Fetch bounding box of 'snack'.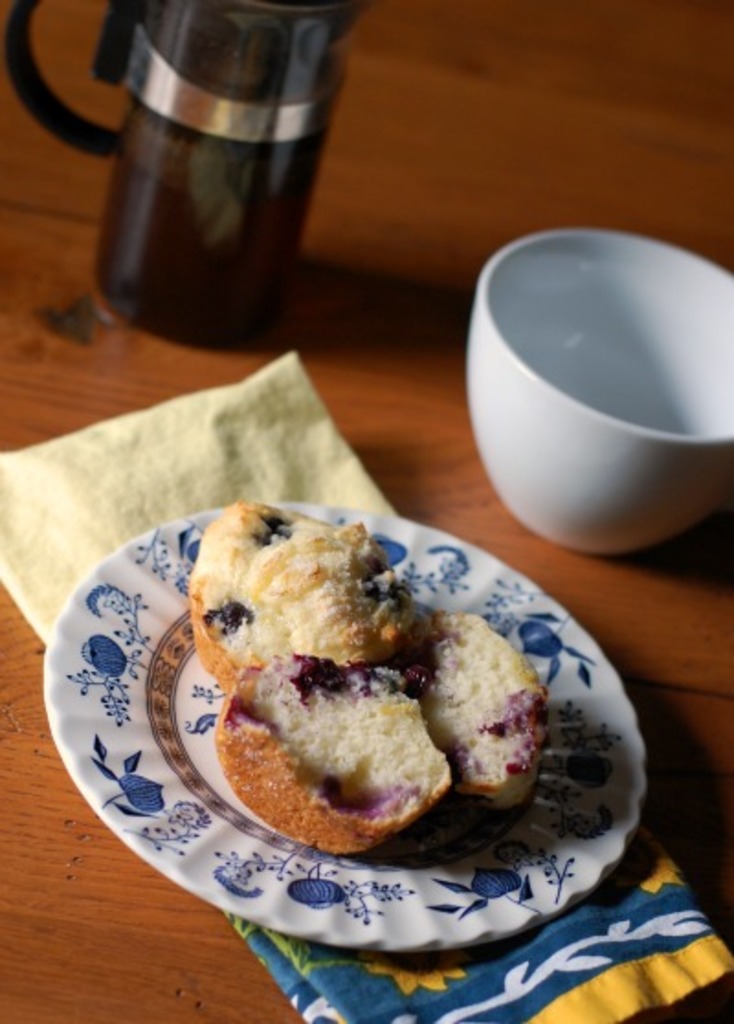
Bbox: locate(215, 650, 448, 855).
